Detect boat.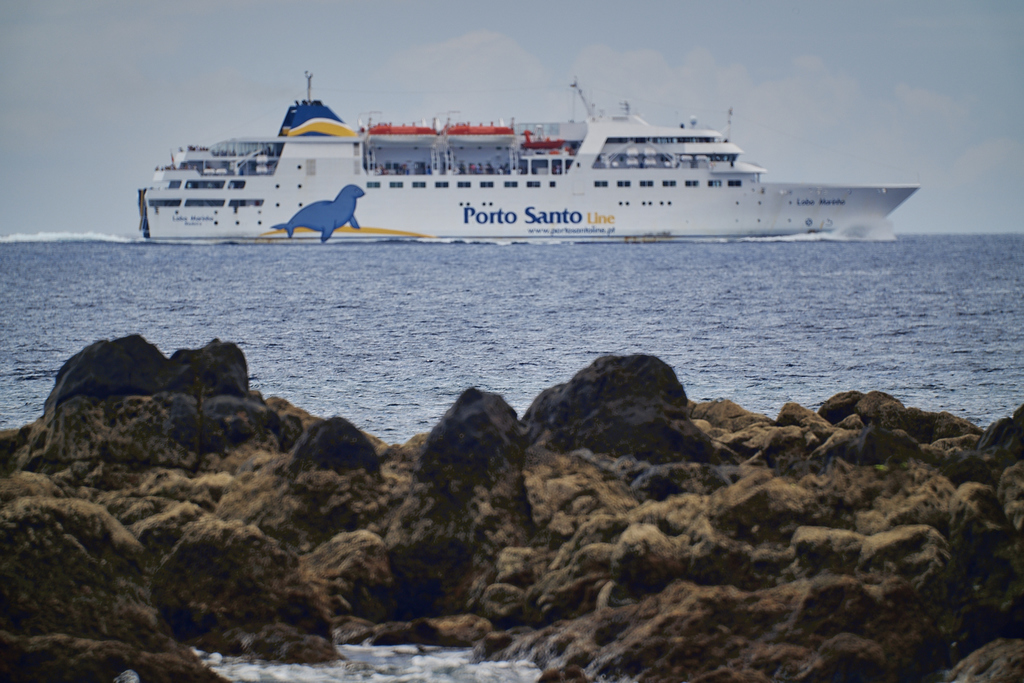
Detected at region(138, 65, 1004, 240).
